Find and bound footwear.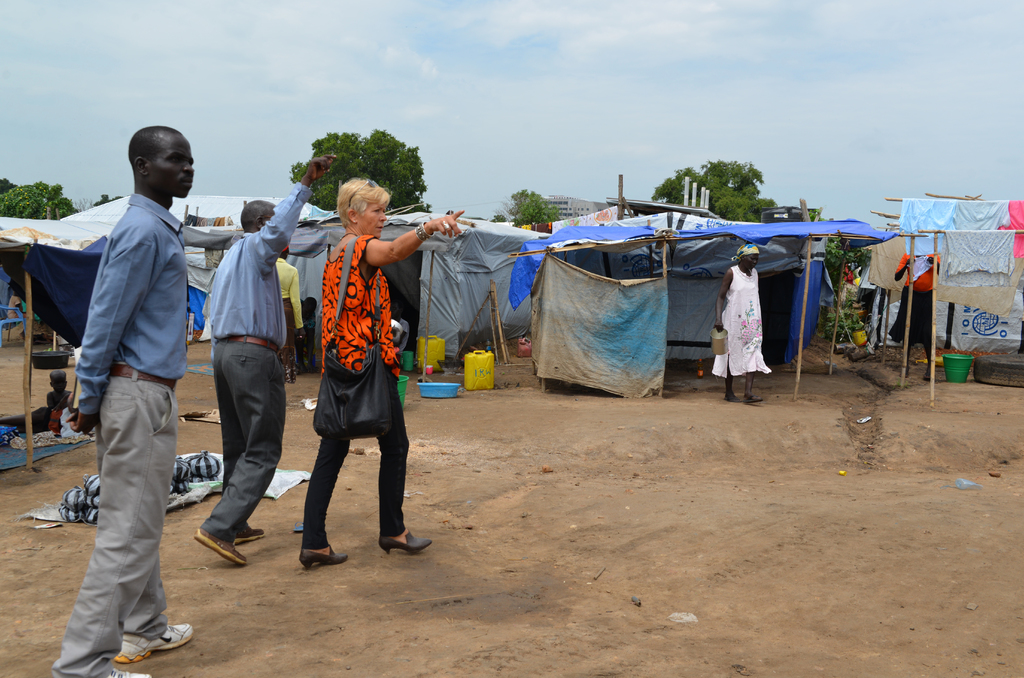
Bound: x1=106, y1=666, x2=152, y2=677.
